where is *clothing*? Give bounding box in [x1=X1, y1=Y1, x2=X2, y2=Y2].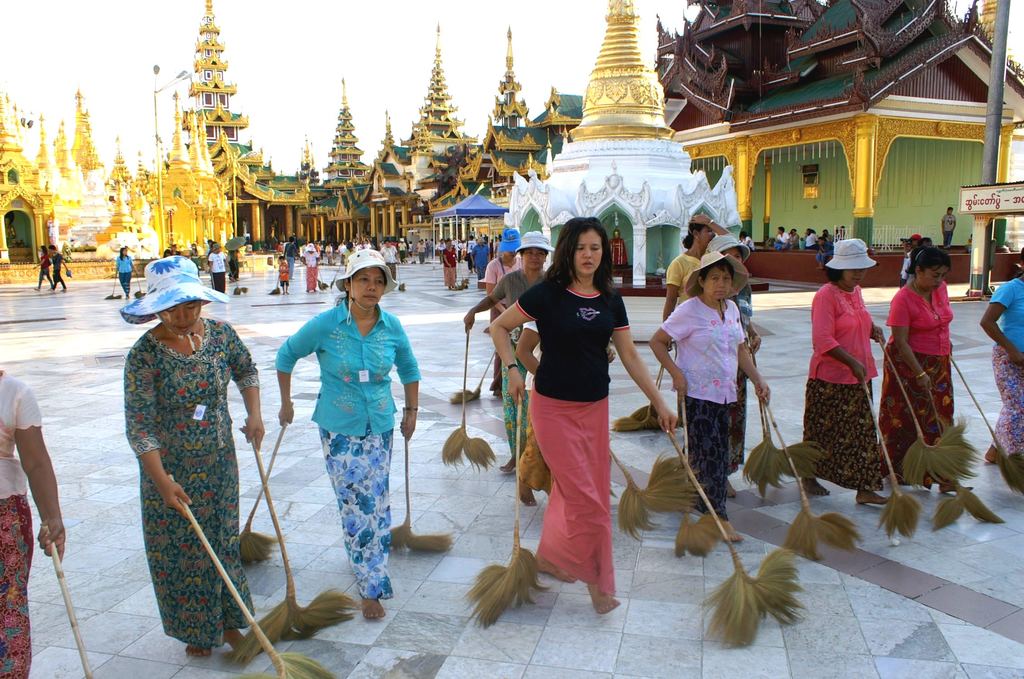
[x1=0, y1=486, x2=40, y2=678].
